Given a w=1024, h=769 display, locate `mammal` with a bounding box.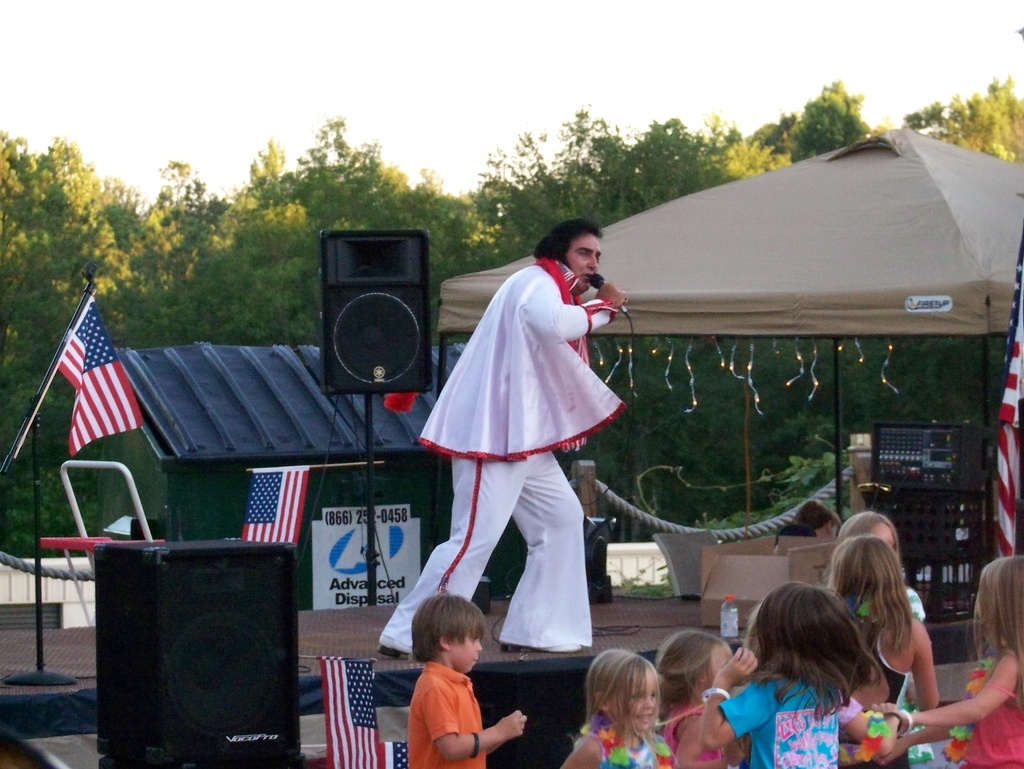
Located: 655:633:751:766.
